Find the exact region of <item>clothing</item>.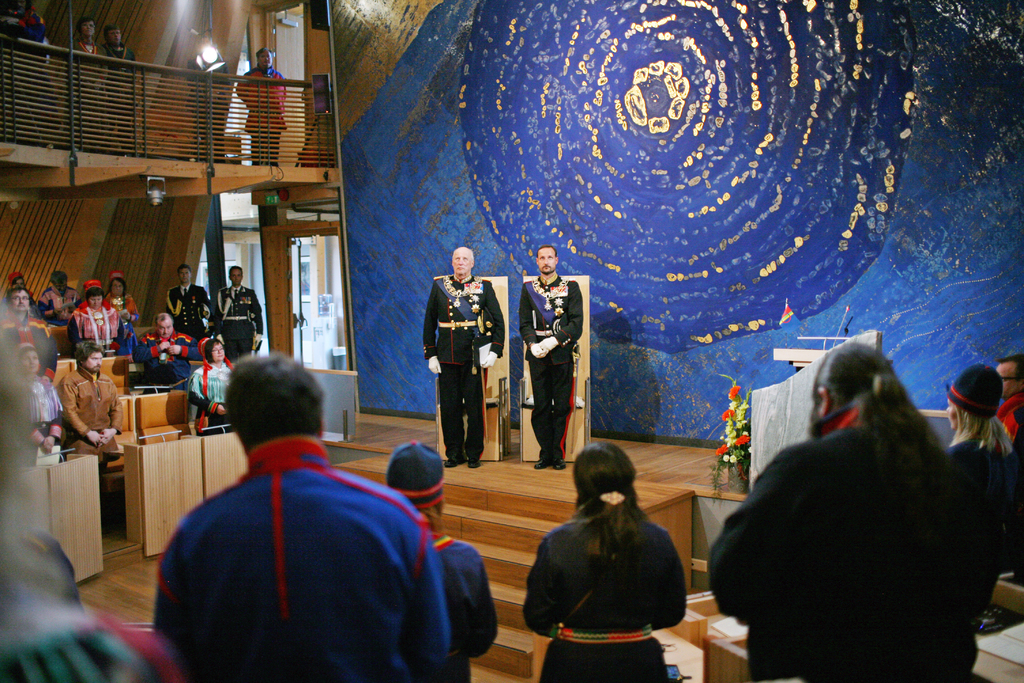
Exact region: bbox=(105, 292, 145, 349).
